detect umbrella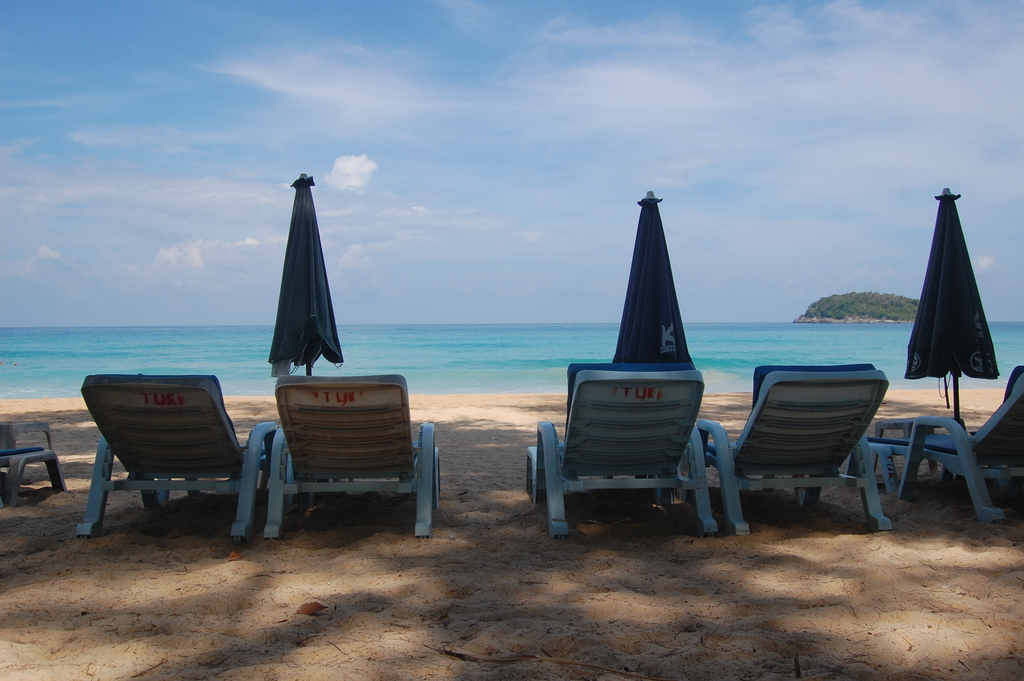
(609, 193, 693, 370)
